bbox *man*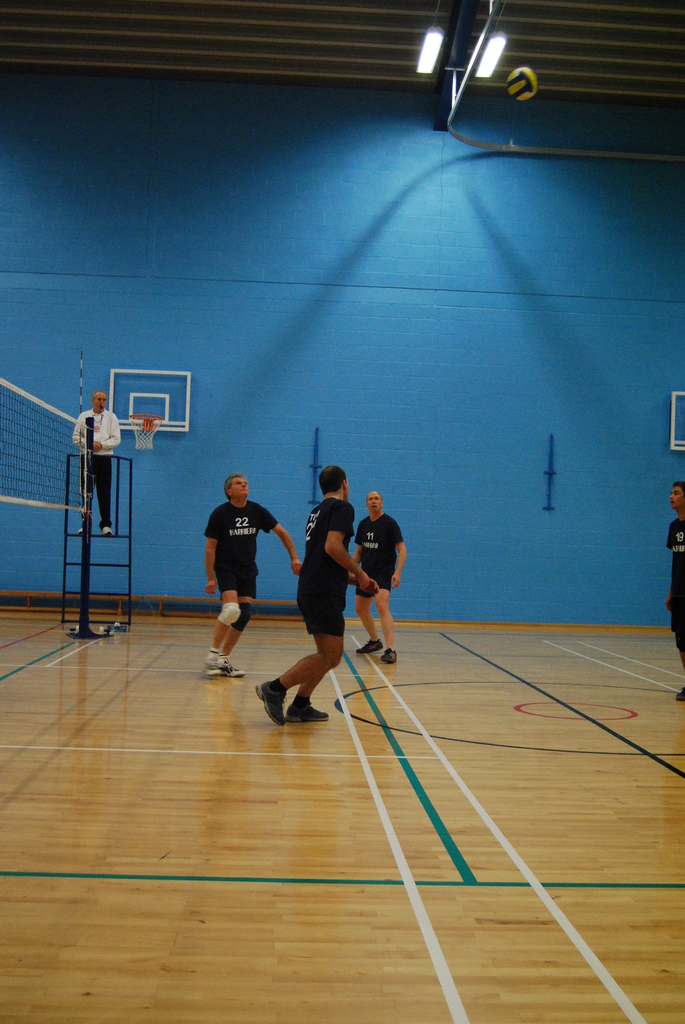
{"left": 353, "top": 493, "right": 405, "bottom": 666}
